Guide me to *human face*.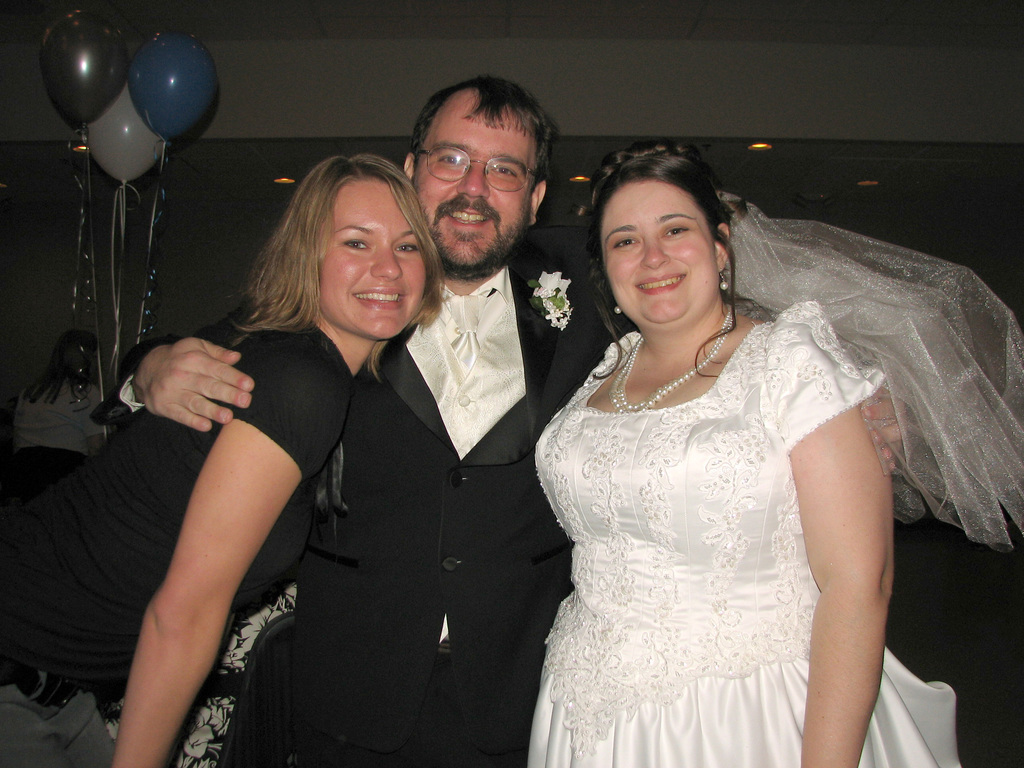
Guidance: <region>319, 182, 434, 342</region>.
